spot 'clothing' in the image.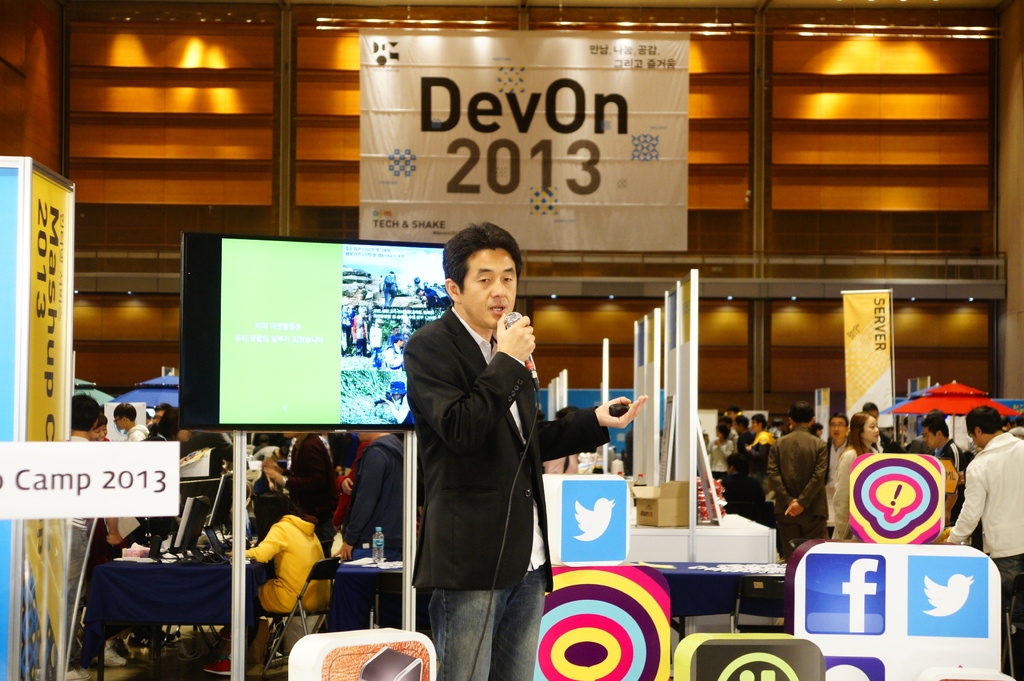
'clothing' found at [x1=118, y1=426, x2=141, y2=444].
